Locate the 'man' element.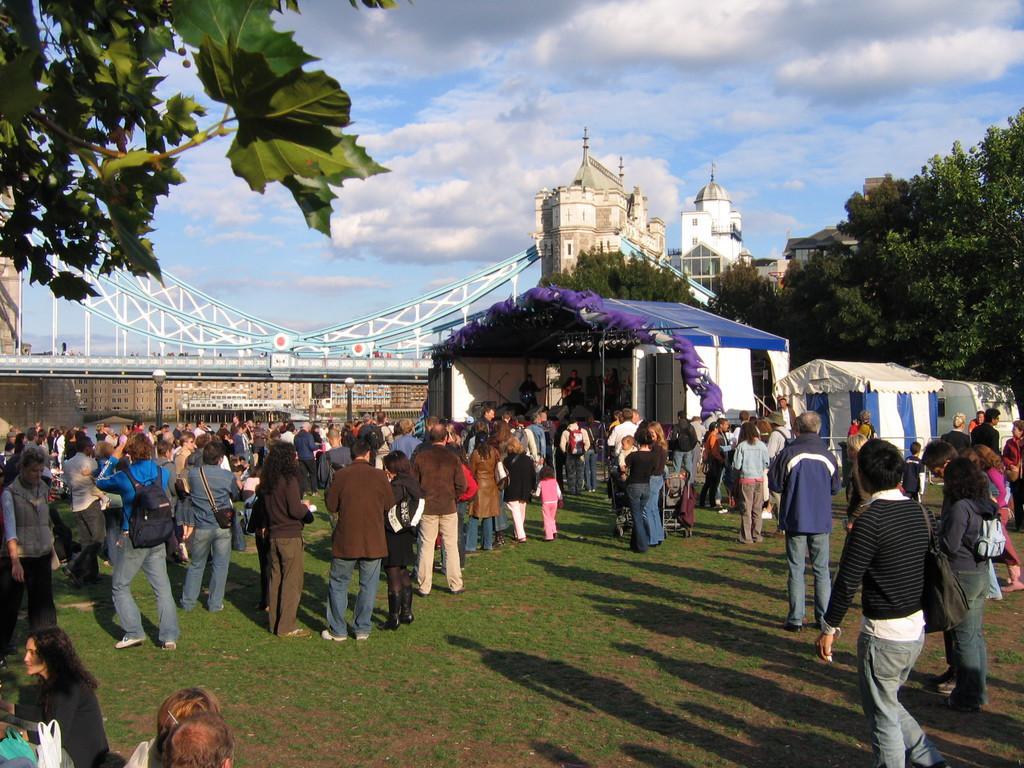
Element bbox: <box>688,415,707,476</box>.
